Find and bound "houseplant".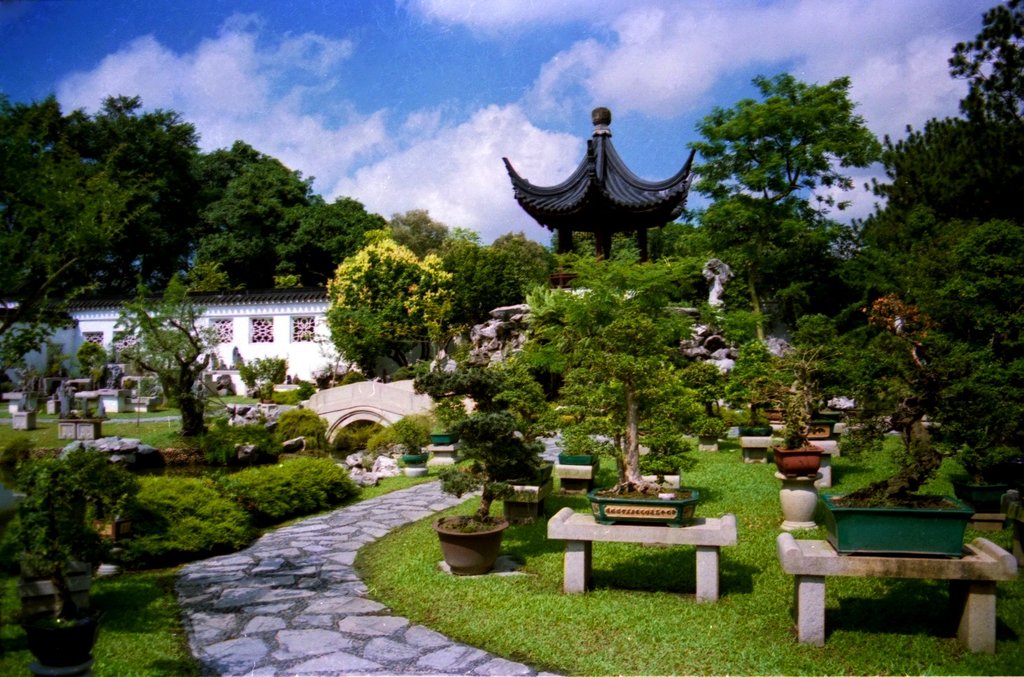
Bound: <box>765,345,818,478</box>.
